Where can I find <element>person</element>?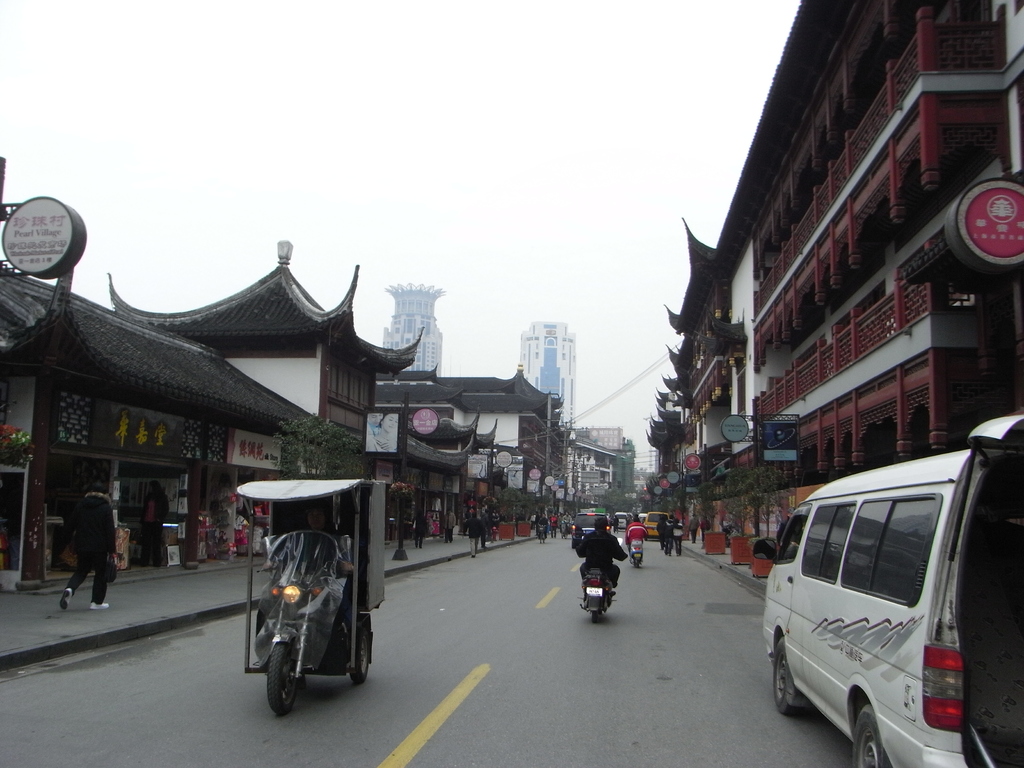
You can find it at Rect(257, 505, 355, 653).
